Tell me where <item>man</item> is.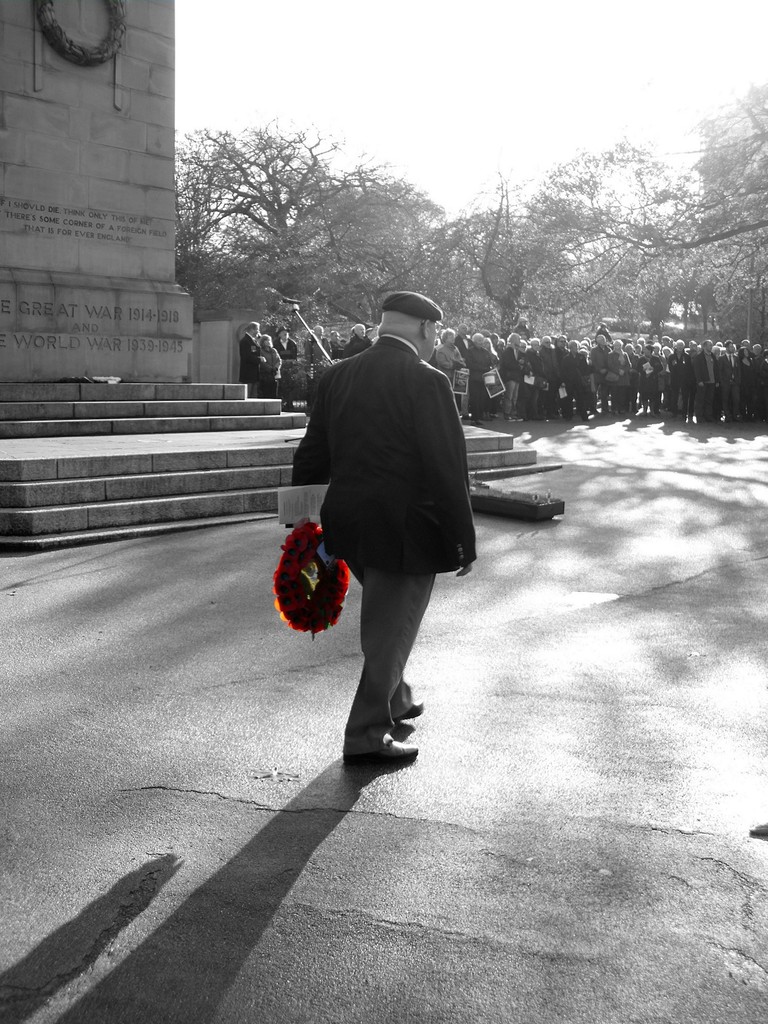
<item>man</item> is at [721, 339, 742, 420].
